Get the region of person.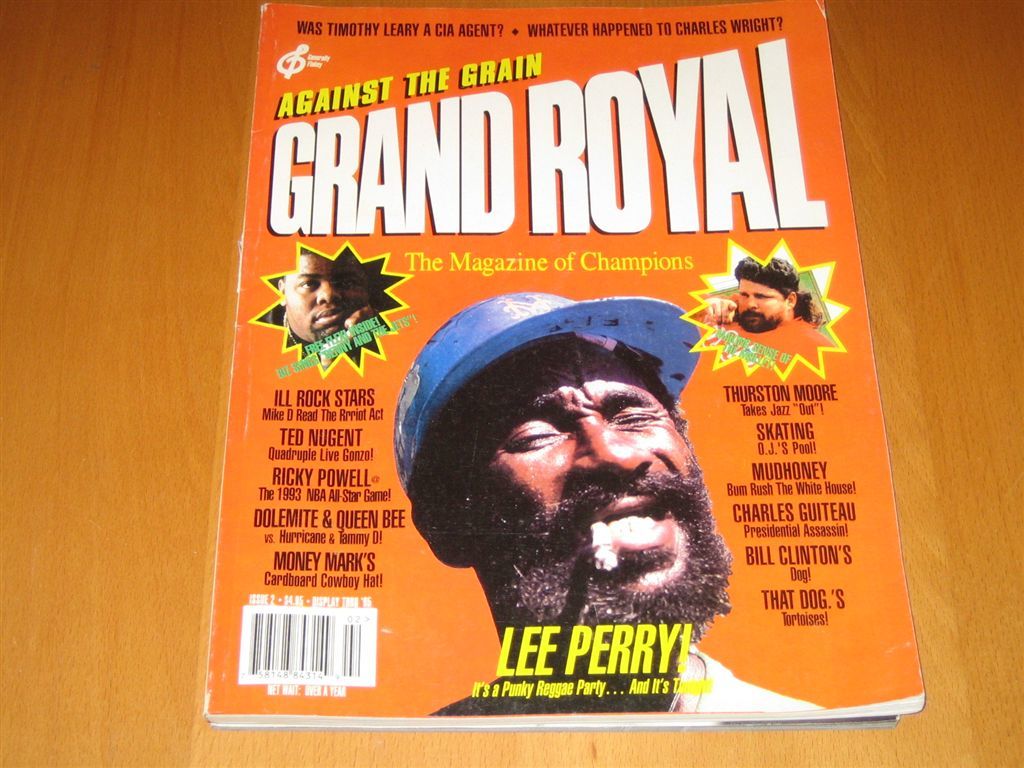
[x1=414, y1=339, x2=805, y2=711].
